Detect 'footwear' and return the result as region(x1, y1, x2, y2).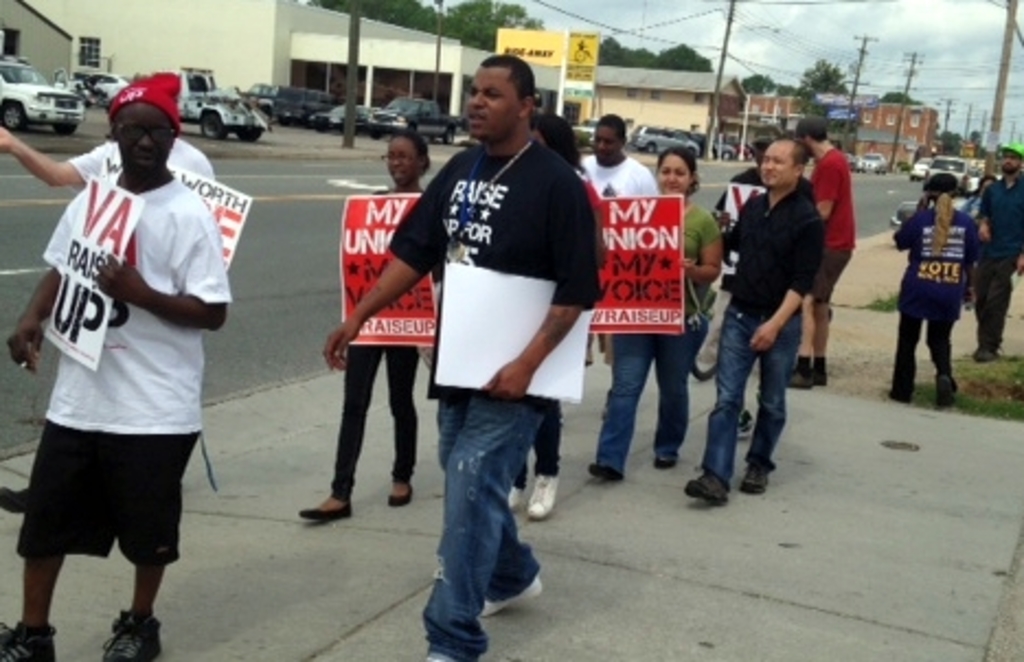
region(682, 465, 741, 513).
